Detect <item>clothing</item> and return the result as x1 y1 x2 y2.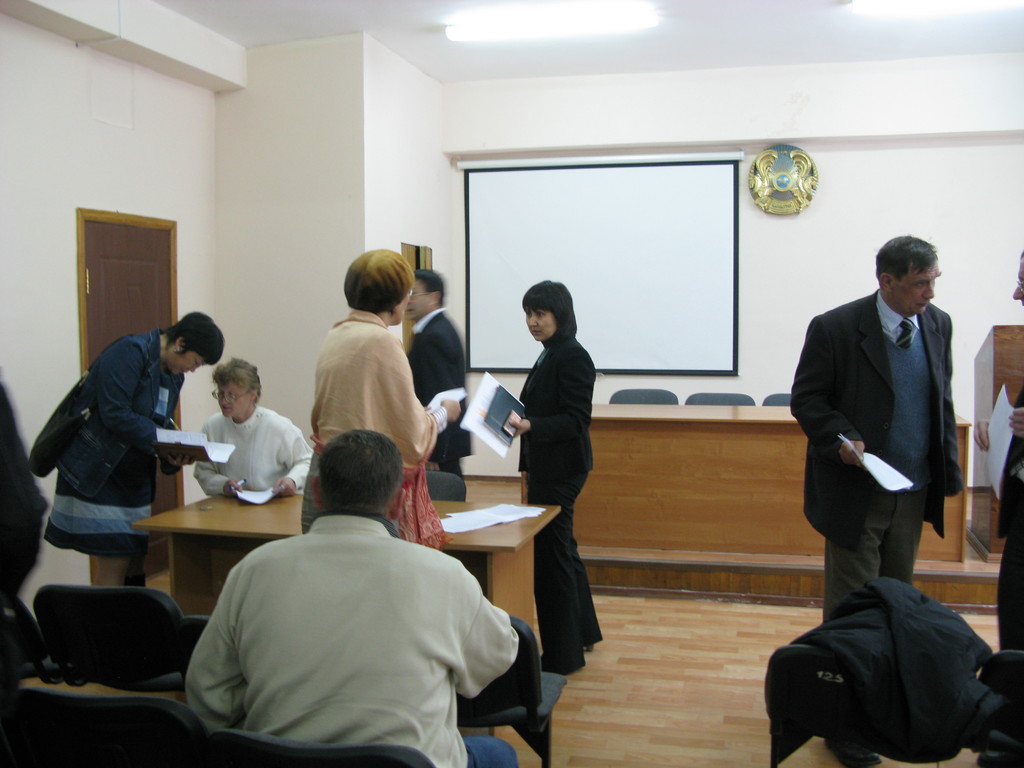
761 567 997 764.
